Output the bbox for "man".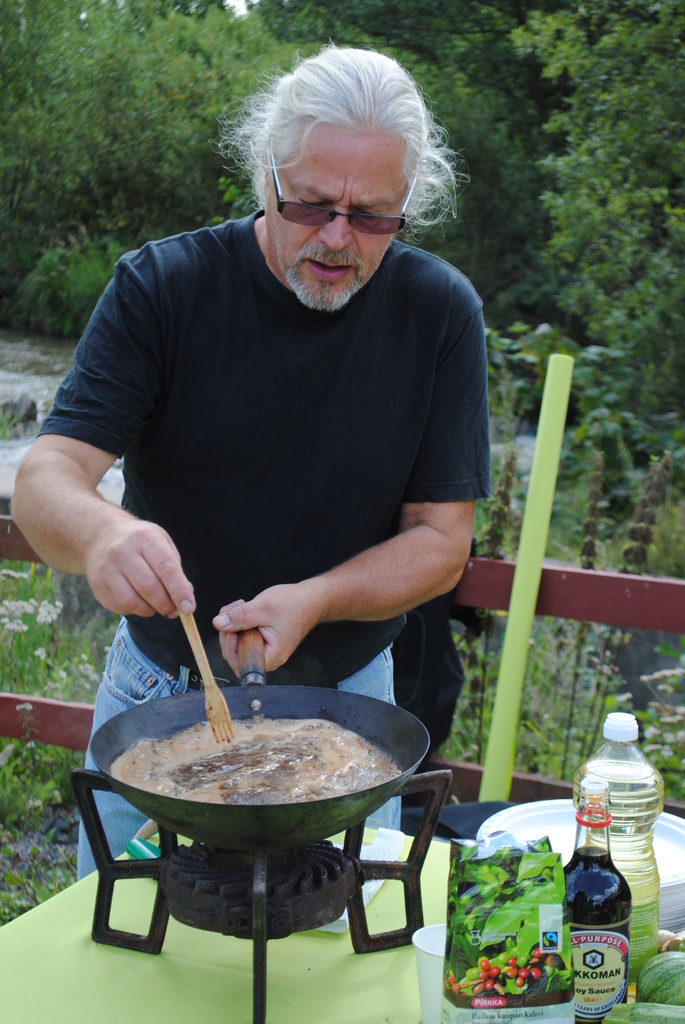
locate(17, 47, 521, 797).
